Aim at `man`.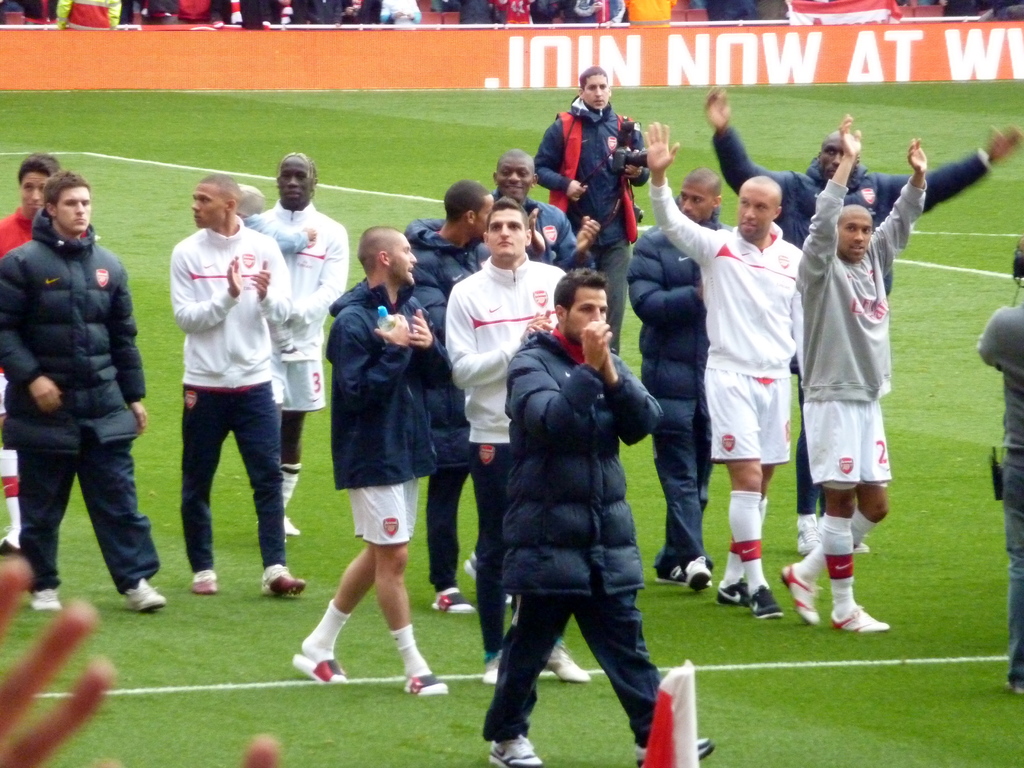
Aimed at (x1=791, y1=116, x2=940, y2=630).
